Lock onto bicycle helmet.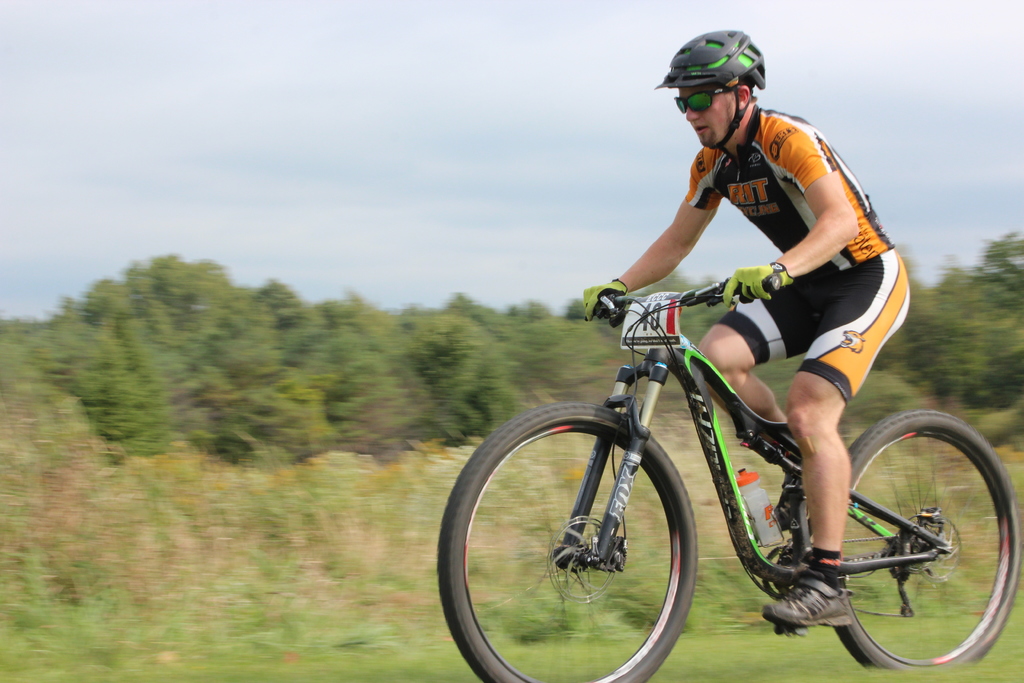
Locked: l=657, t=30, r=765, b=163.
